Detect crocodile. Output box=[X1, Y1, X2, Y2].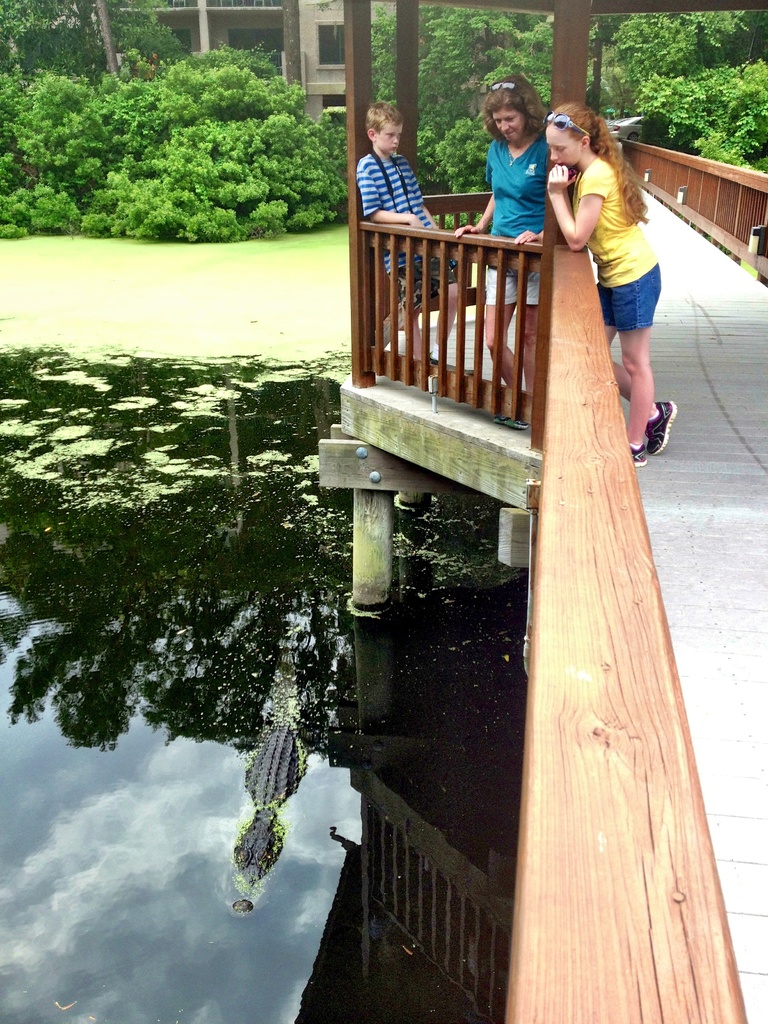
box=[212, 716, 315, 917].
